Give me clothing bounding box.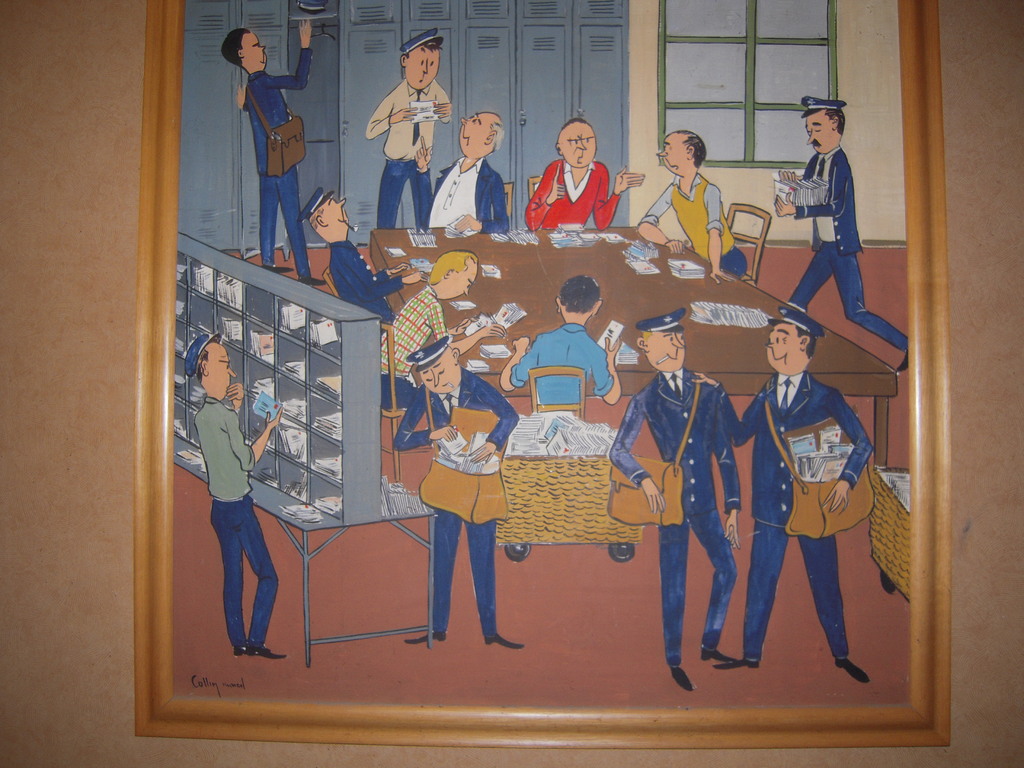
box=[526, 161, 620, 227].
